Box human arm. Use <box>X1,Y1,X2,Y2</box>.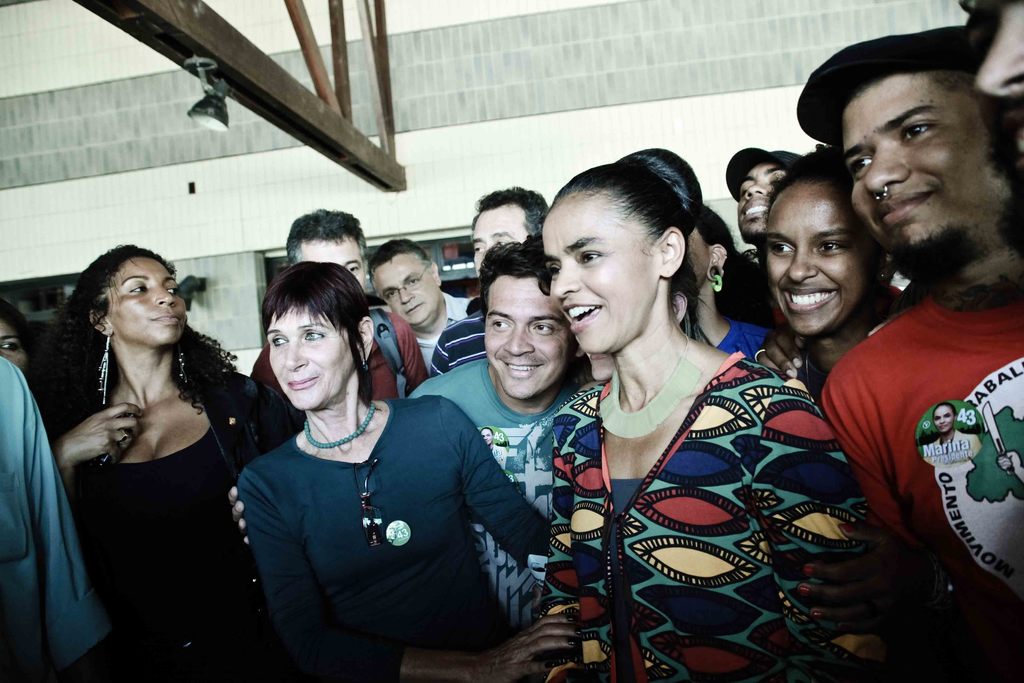
<box>400,318,429,390</box>.
